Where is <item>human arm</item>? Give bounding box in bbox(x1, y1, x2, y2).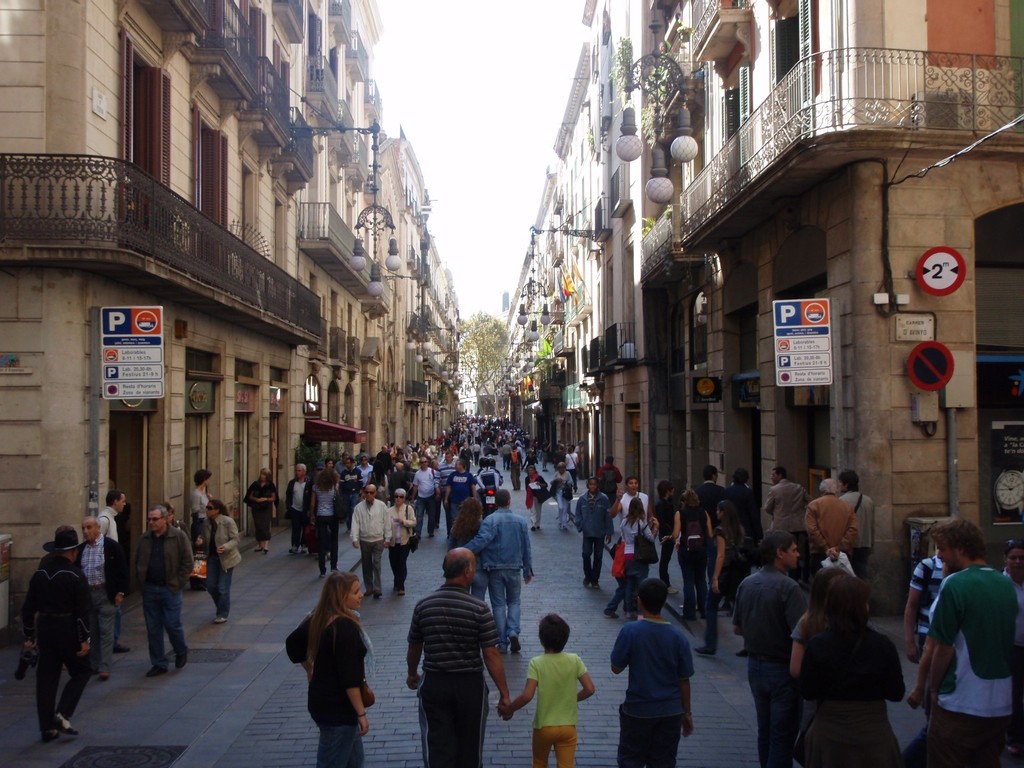
bbox(359, 470, 363, 487).
